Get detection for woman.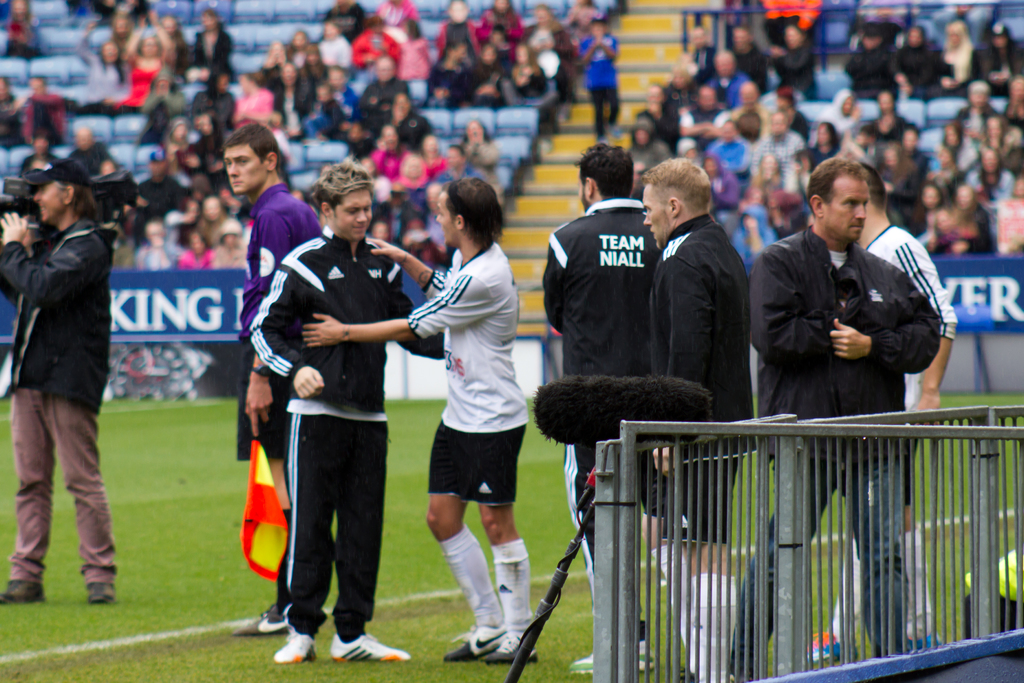
Detection: l=185, t=66, r=240, b=138.
